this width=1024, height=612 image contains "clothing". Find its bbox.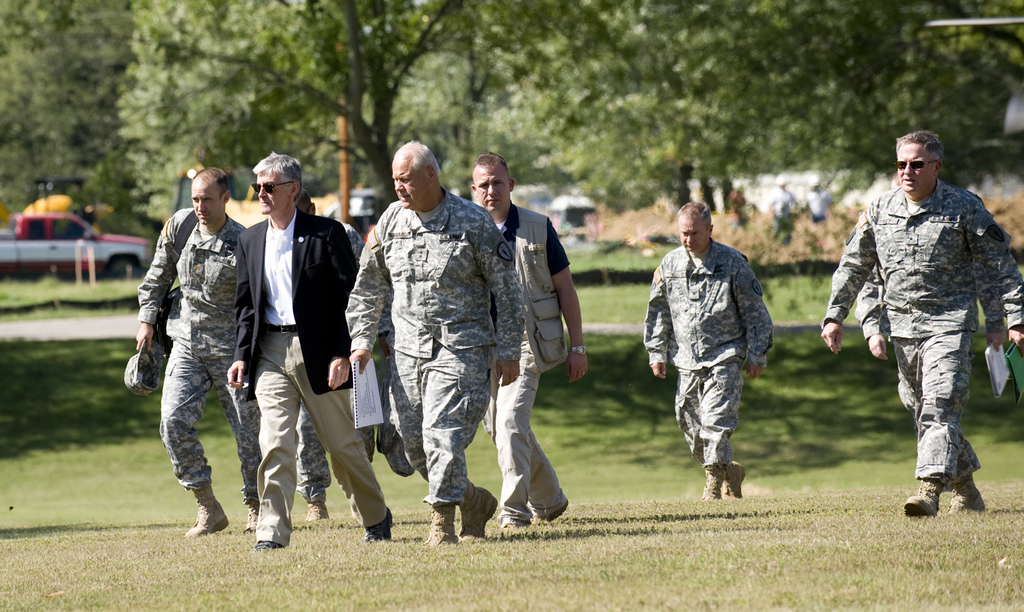
pyautogui.locateOnScreen(393, 351, 482, 506).
